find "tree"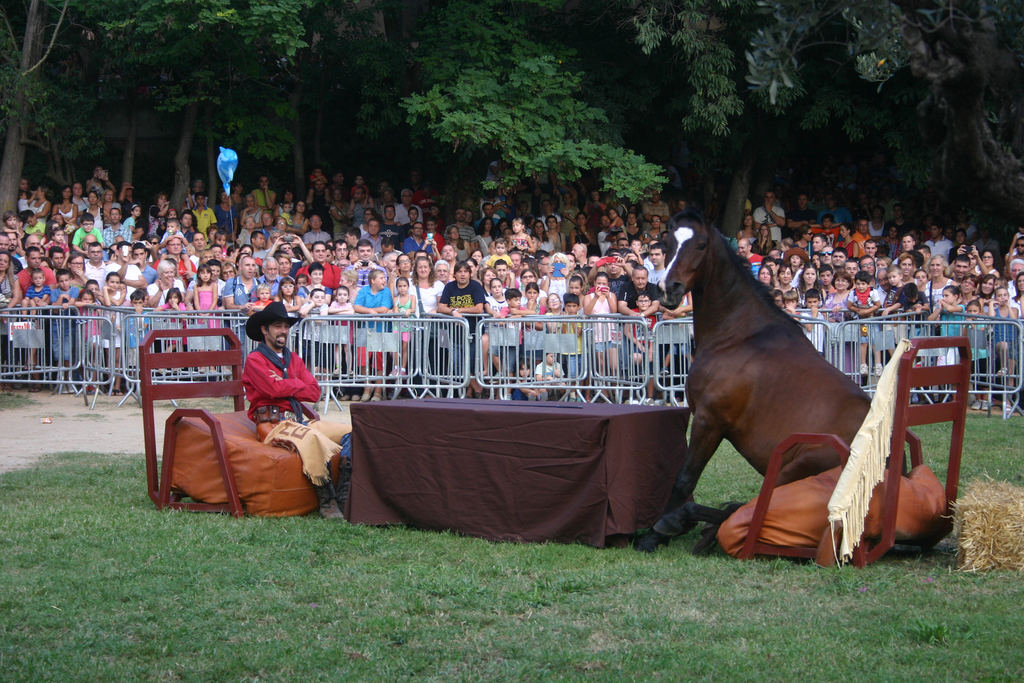
bbox=(608, 0, 856, 206)
